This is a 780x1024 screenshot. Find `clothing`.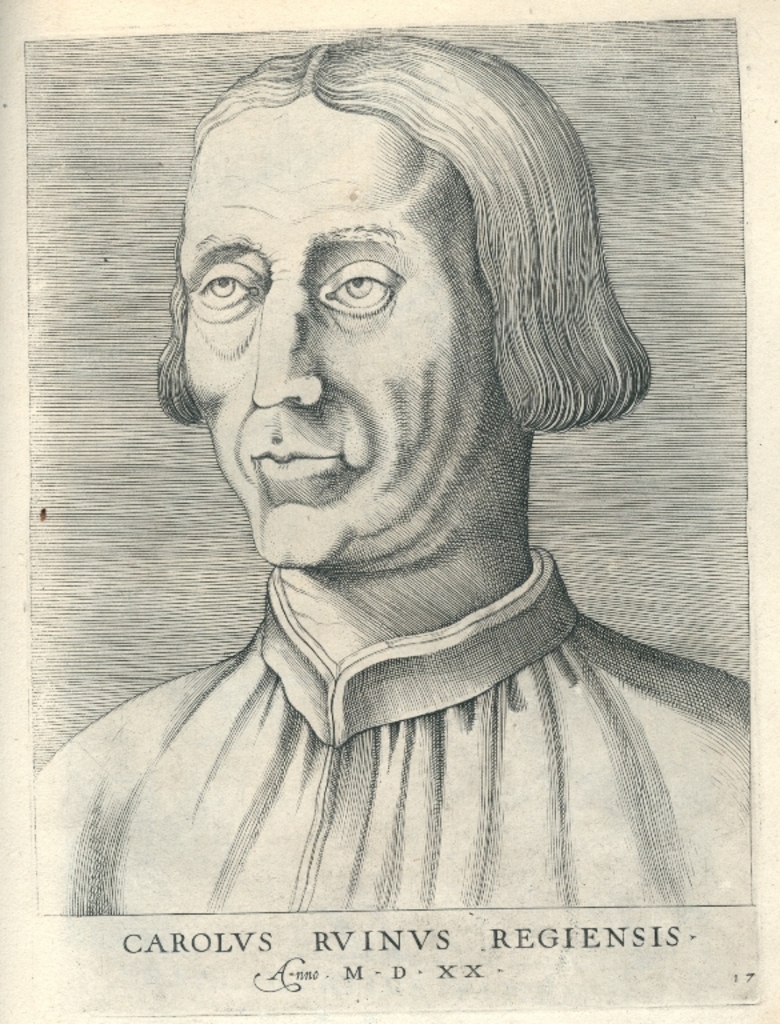
Bounding box: detection(80, 456, 739, 912).
